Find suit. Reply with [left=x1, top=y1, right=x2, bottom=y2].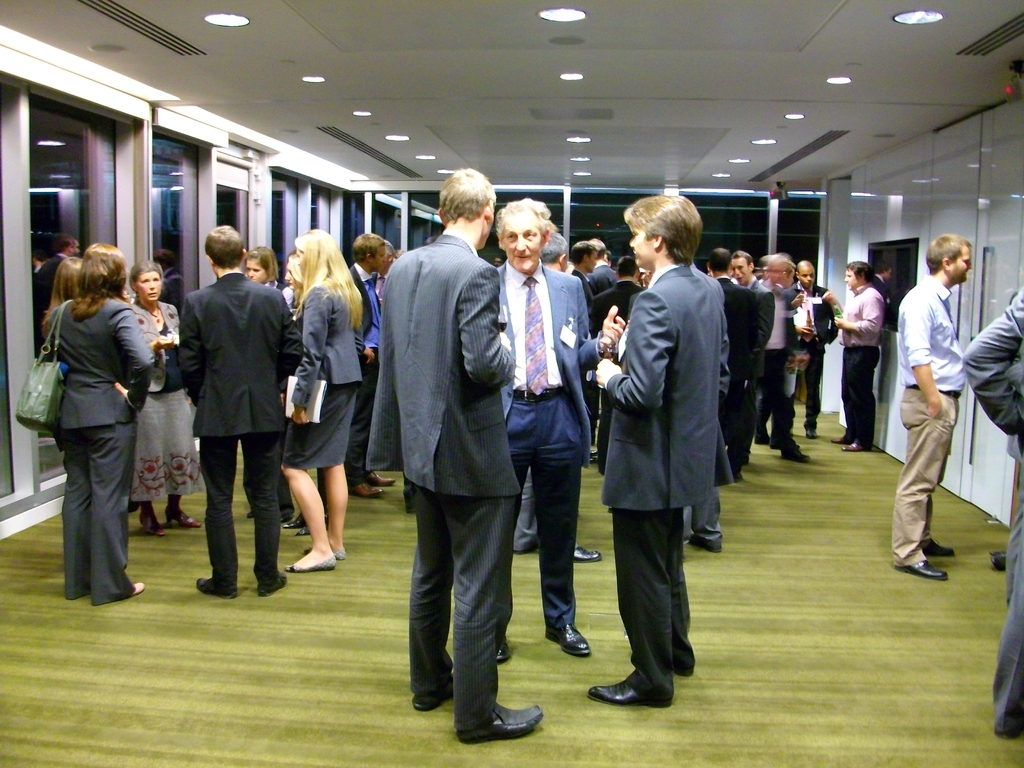
[left=177, top=270, right=305, bottom=596].
